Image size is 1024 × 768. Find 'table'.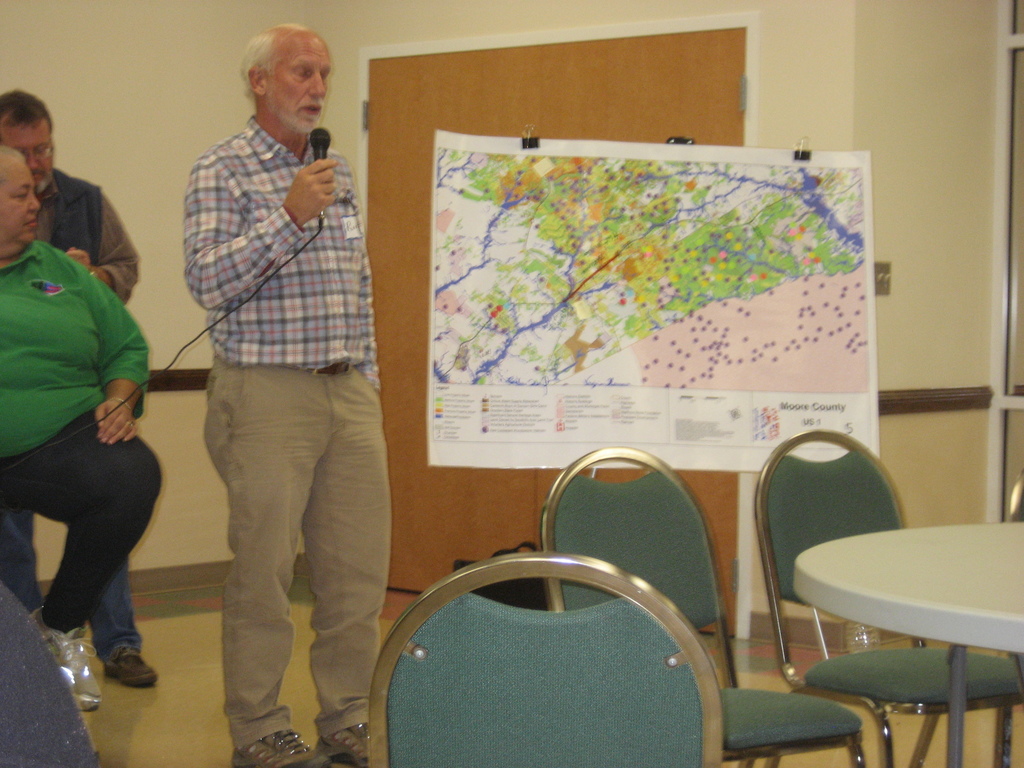
BBox(784, 503, 1023, 767).
